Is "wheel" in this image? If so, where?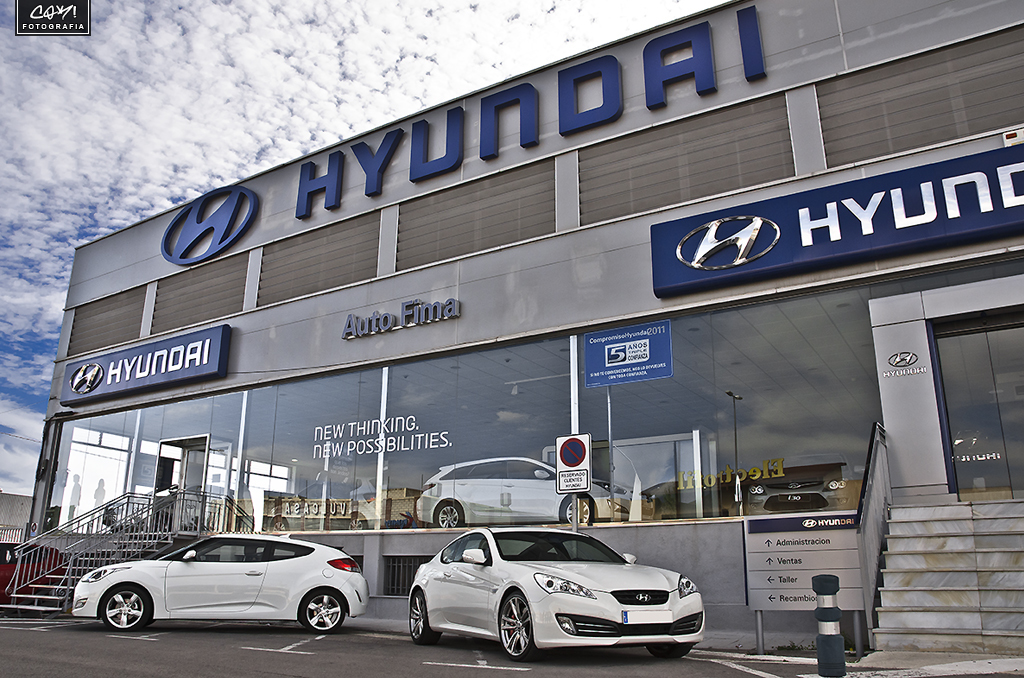
Yes, at BBox(409, 593, 440, 643).
